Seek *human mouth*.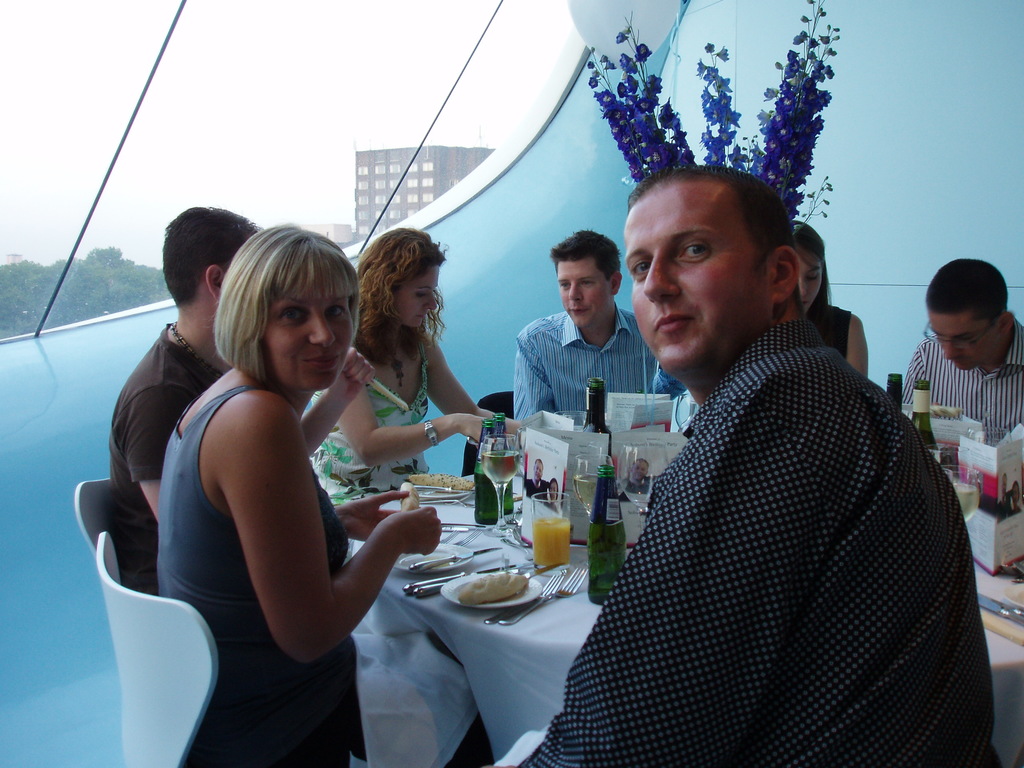
570/304/588/316.
